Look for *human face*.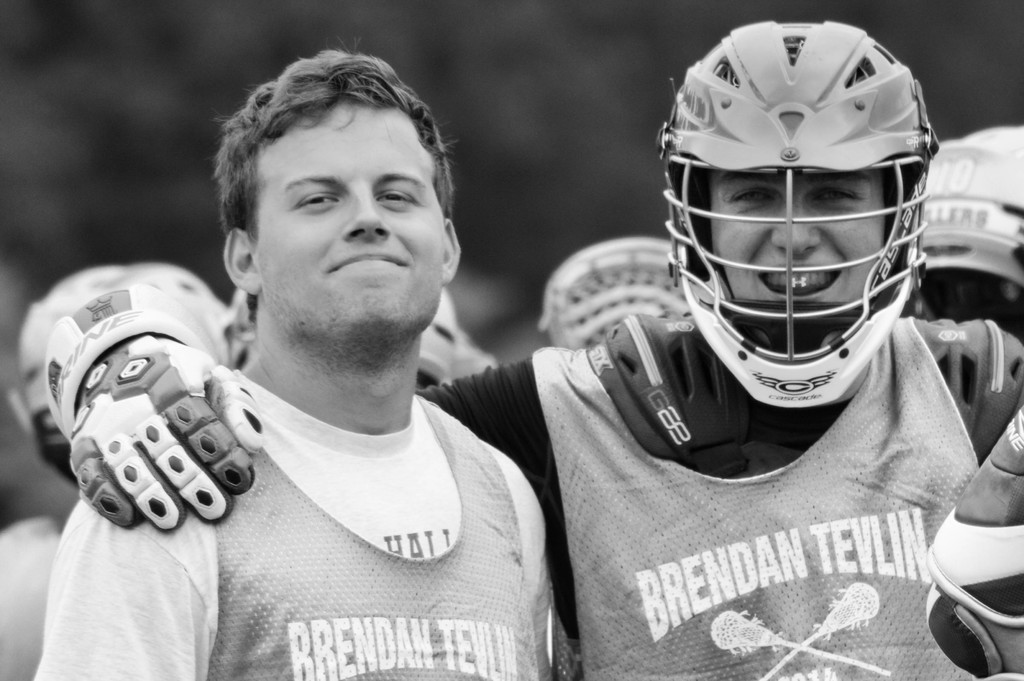
Found: 710:167:892:349.
